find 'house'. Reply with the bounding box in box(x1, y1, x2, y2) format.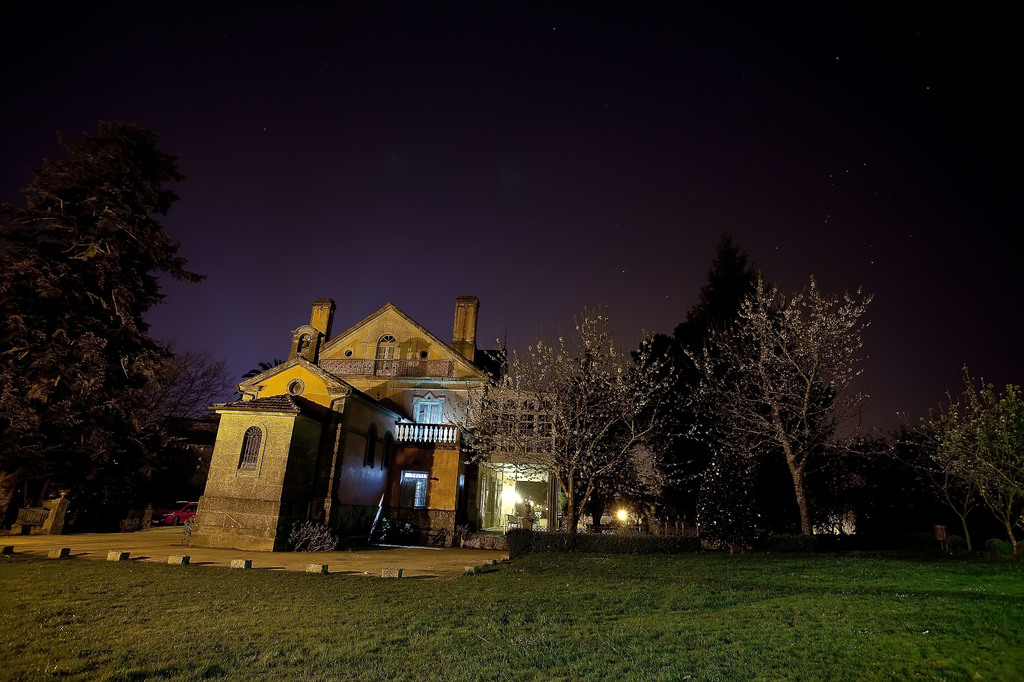
box(186, 285, 521, 547).
